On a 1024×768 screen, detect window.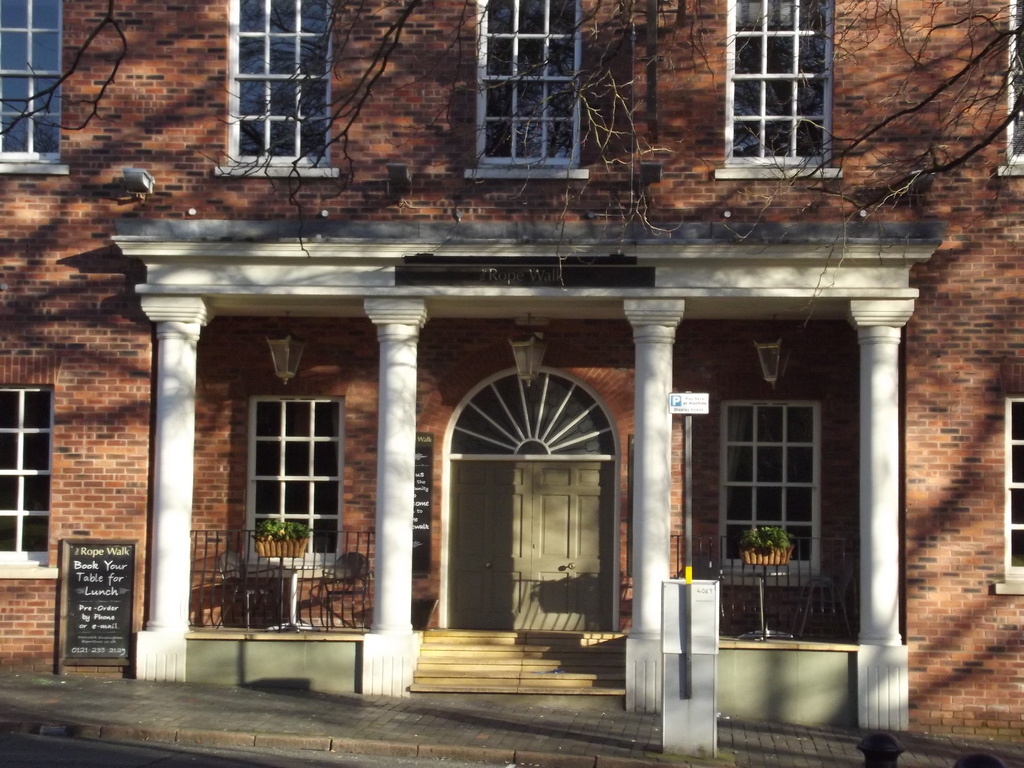
(236,0,335,161).
